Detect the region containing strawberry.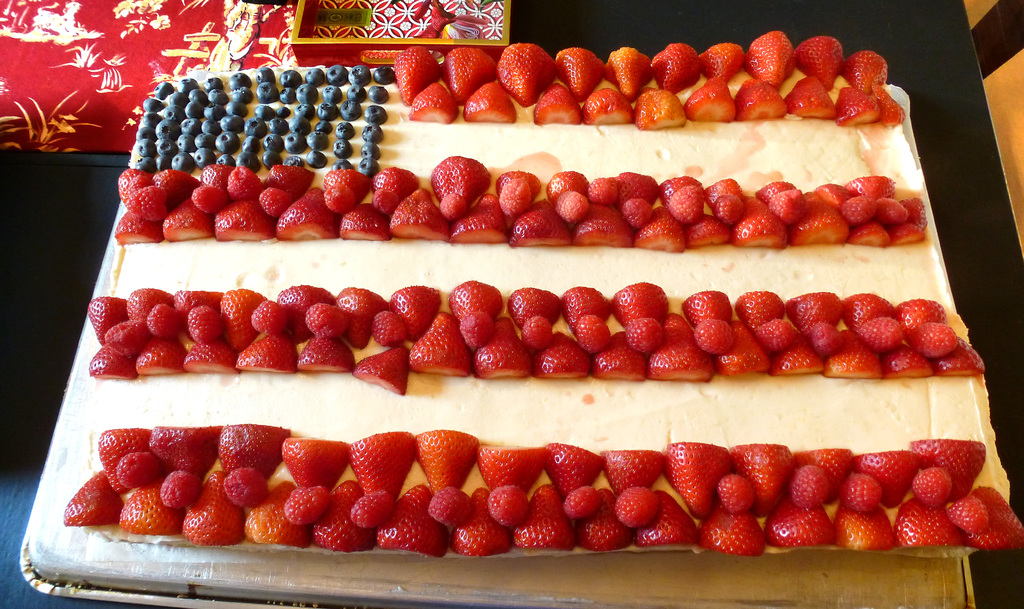
pyautogui.locateOnScreen(503, 44, 551, 99).
